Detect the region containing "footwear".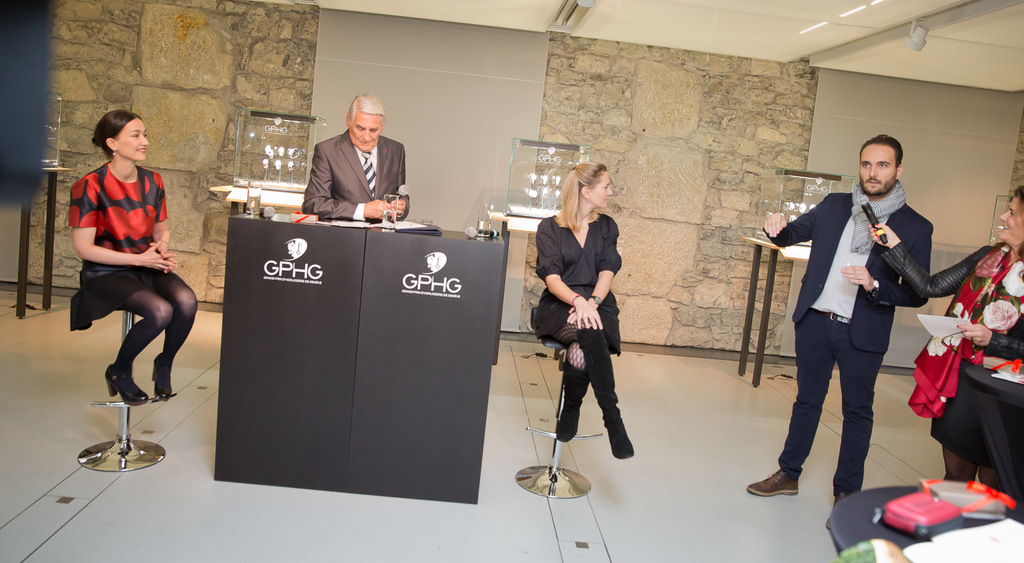
145 357 178 398.
